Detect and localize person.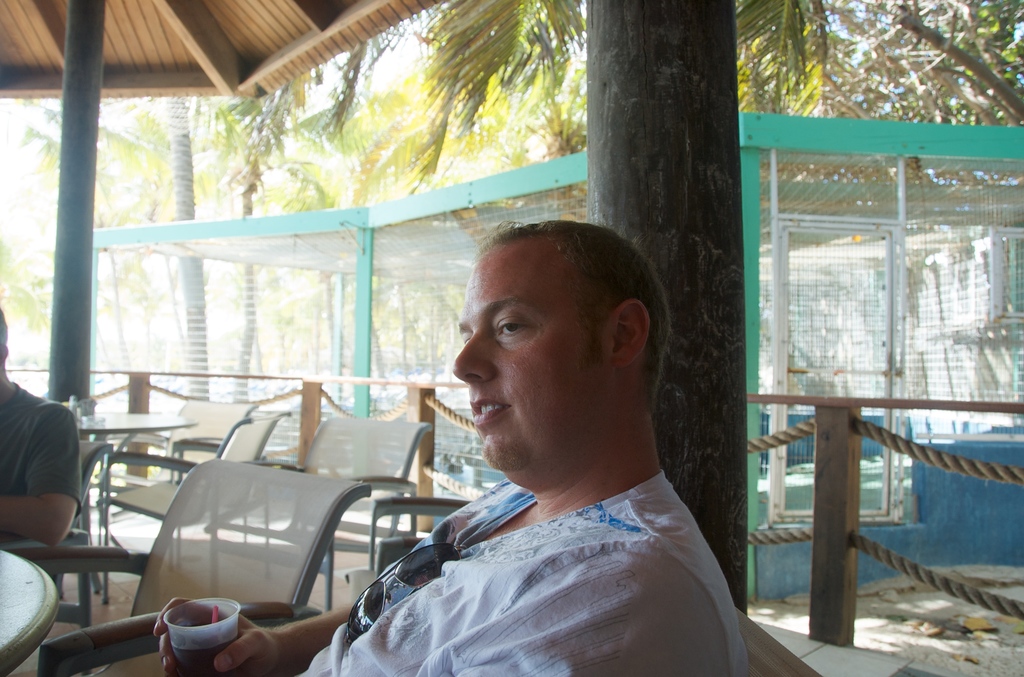
Localized at (x1=152, y1=219, x2=756, y2=676).
